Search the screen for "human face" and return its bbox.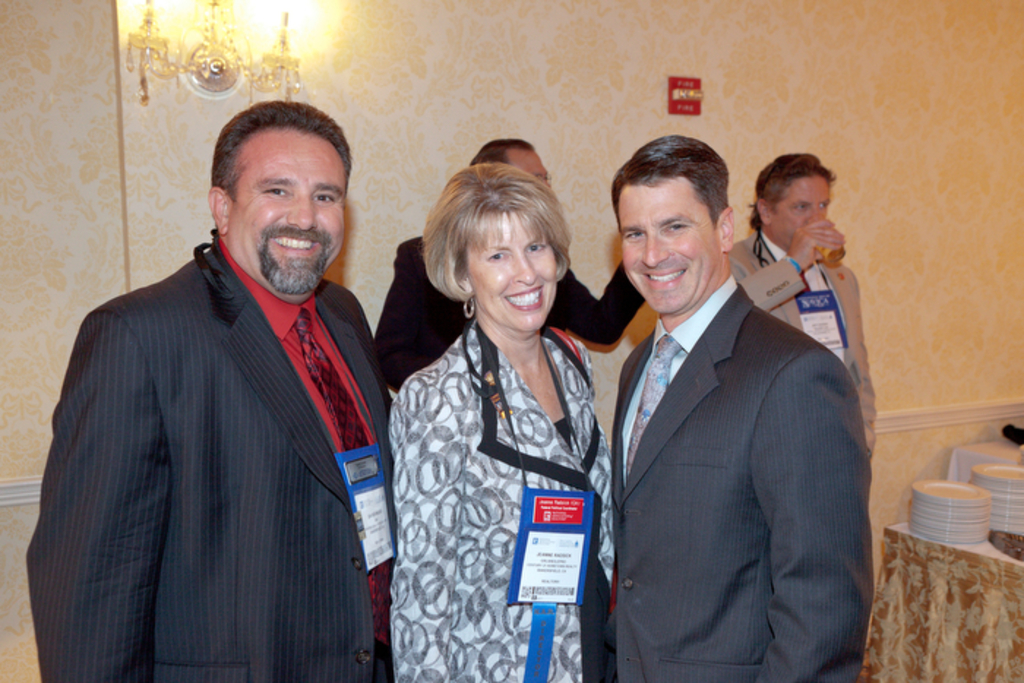
Found: [505, 151, 554, 190].
